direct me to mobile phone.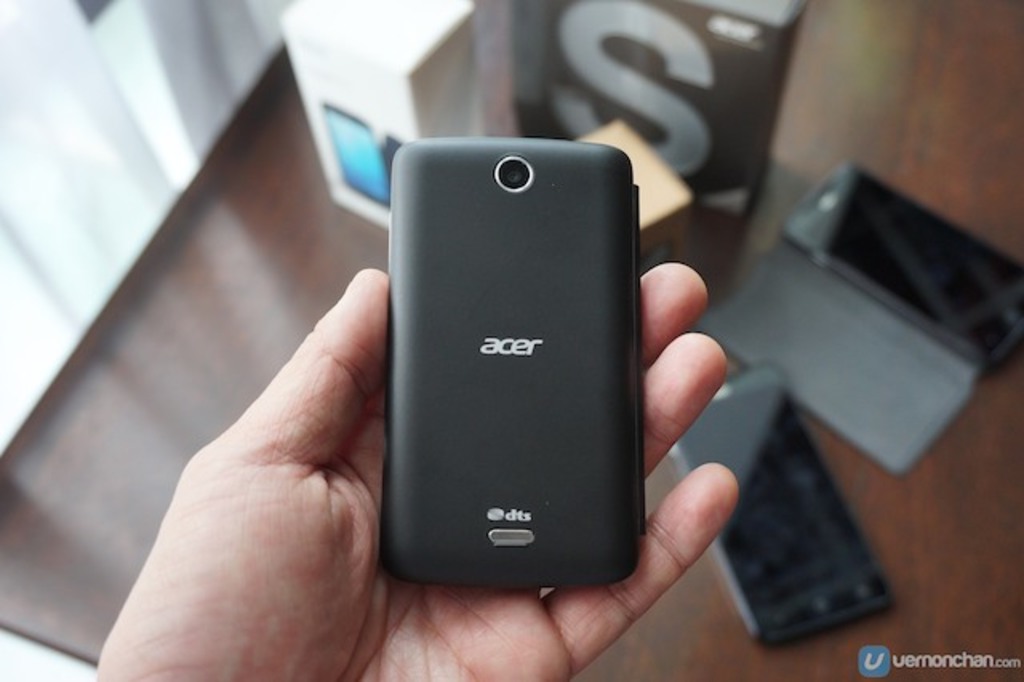
Direction: bbox=(325, 96, 389, 213).
